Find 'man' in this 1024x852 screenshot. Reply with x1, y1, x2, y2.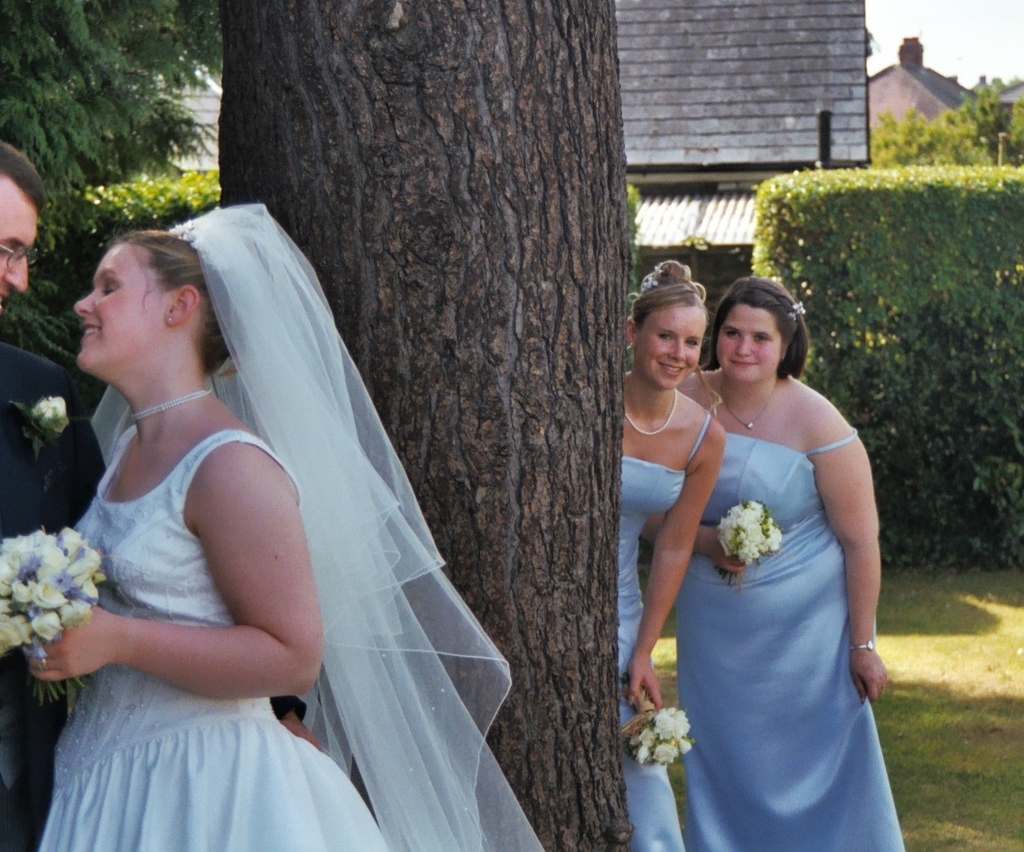
0, 134, 107, 851.
